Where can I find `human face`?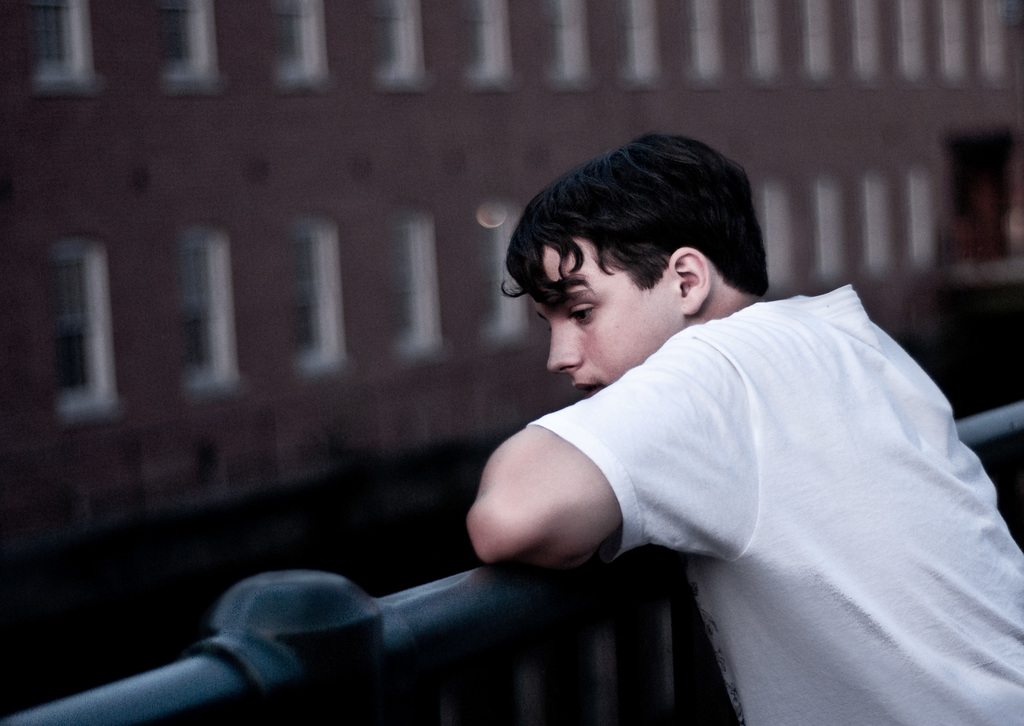
You can find it at crop(545, 236, 685, 396).
